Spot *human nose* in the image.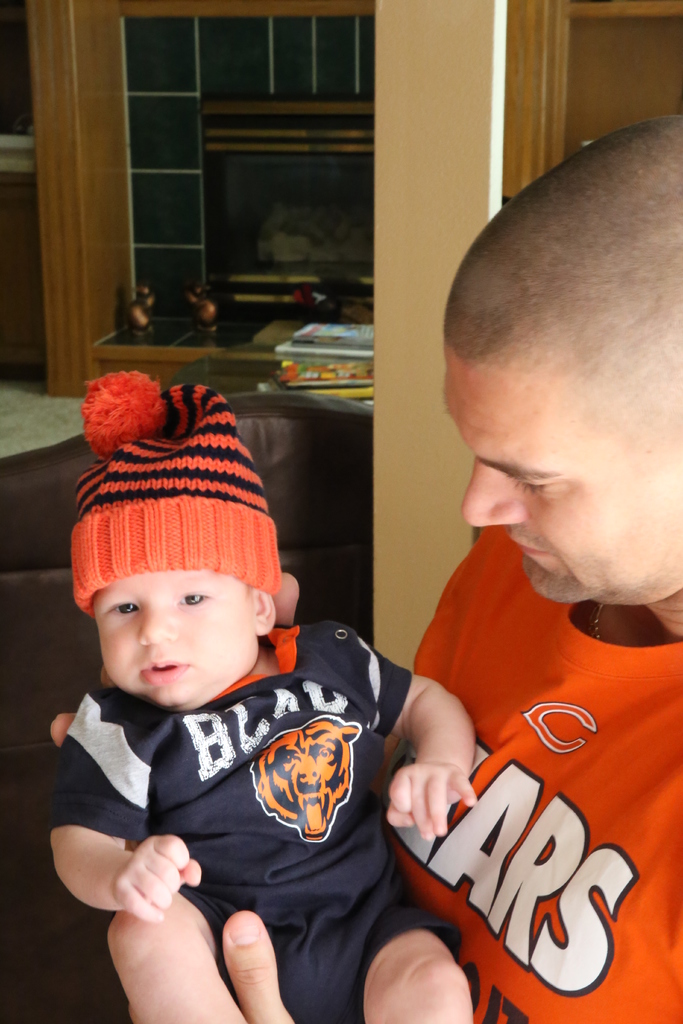
*human nose* found at bbox=[459, 456, 525, 523].
